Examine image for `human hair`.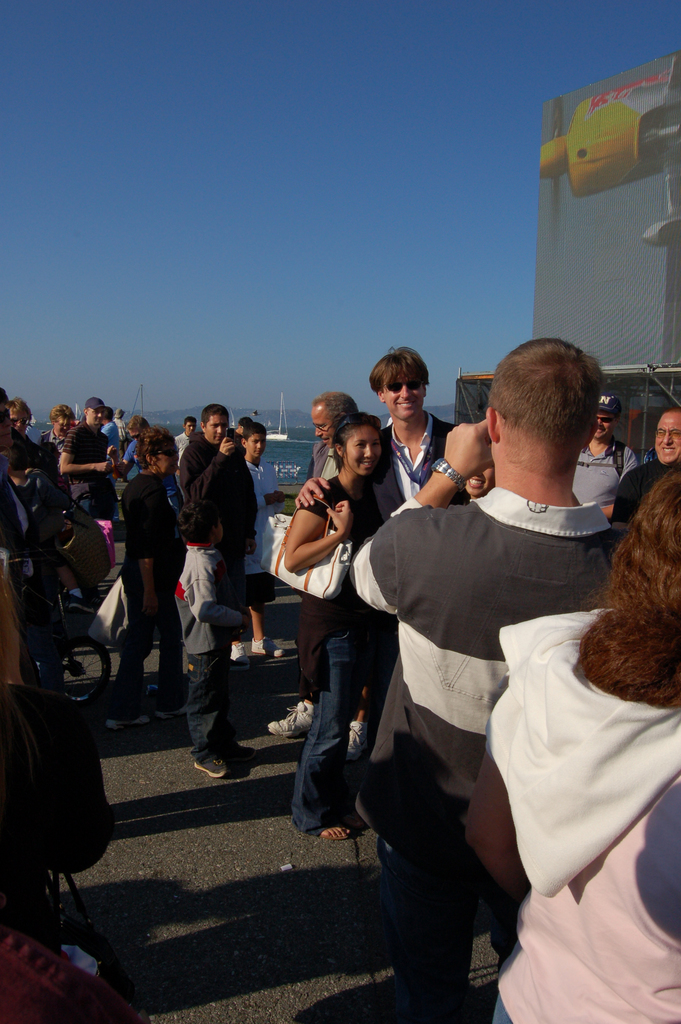
Examination result: 240:422:268:443.
